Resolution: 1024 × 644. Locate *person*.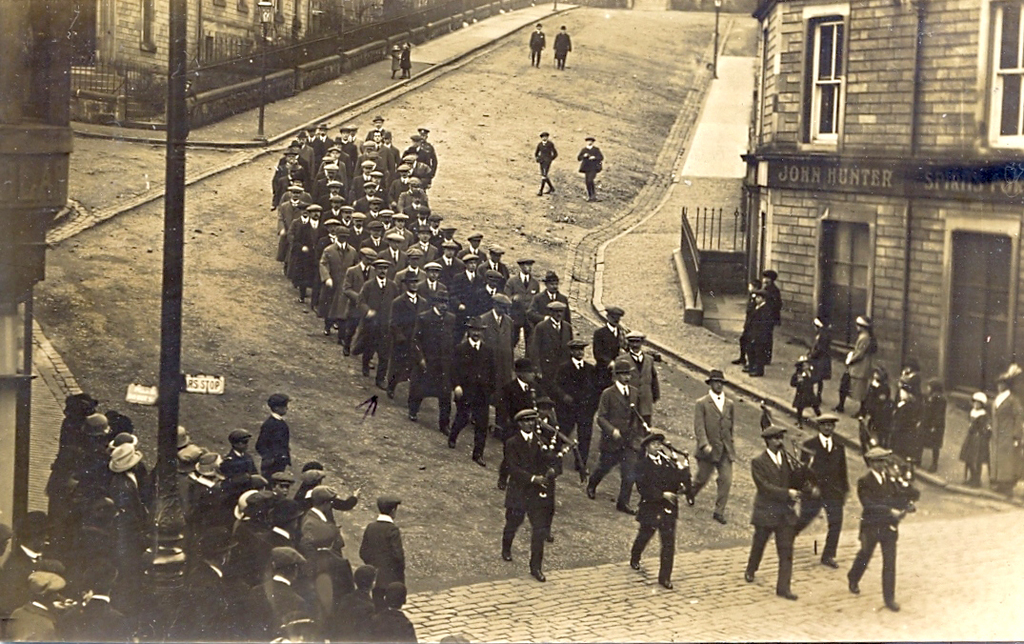
detection(534, 130, 555, 191).
